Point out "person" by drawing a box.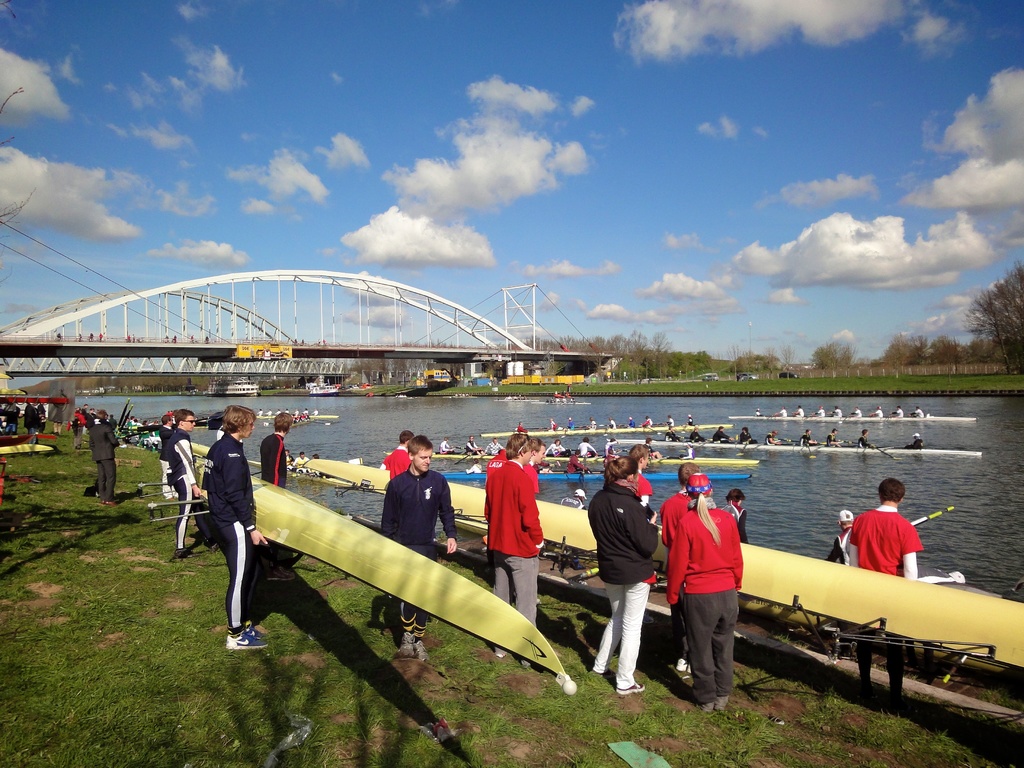
x1=659, y1=463, x2=701, y2=671.
